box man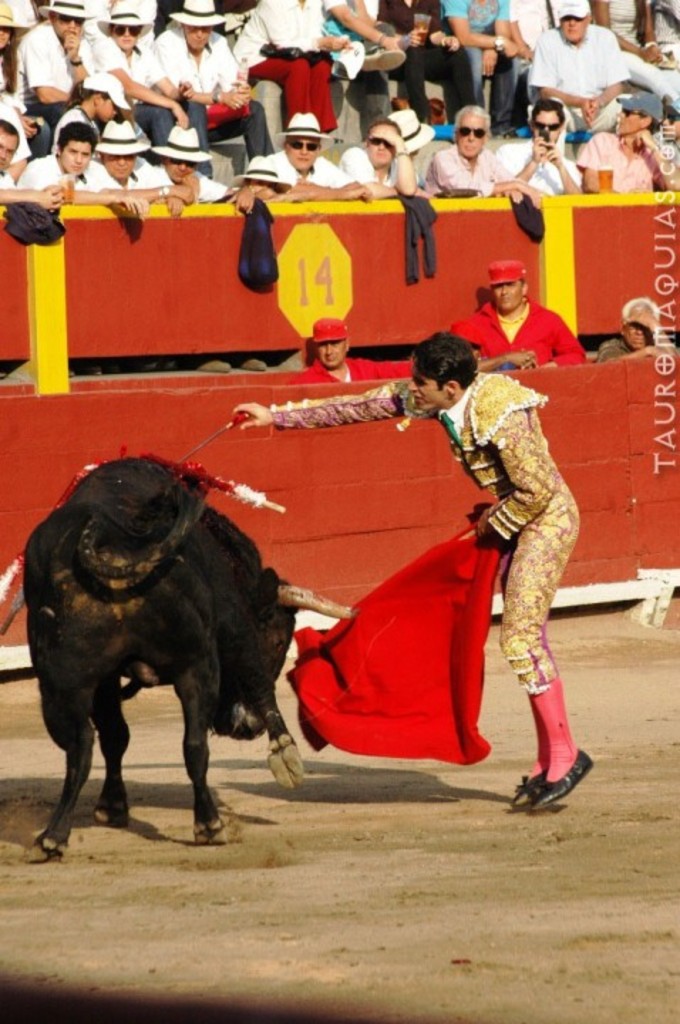
[x1=593, y1=292, x2=679, y2=357]
